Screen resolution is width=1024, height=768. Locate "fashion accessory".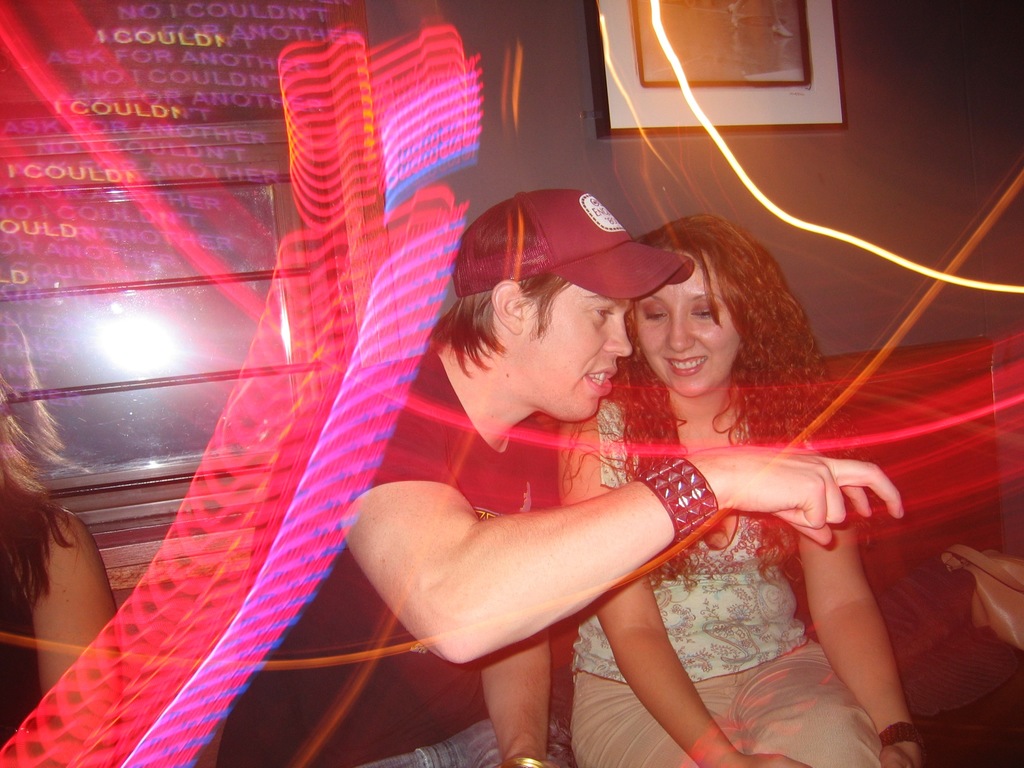
x1=630 y1=453 x2=721 y2=547.
